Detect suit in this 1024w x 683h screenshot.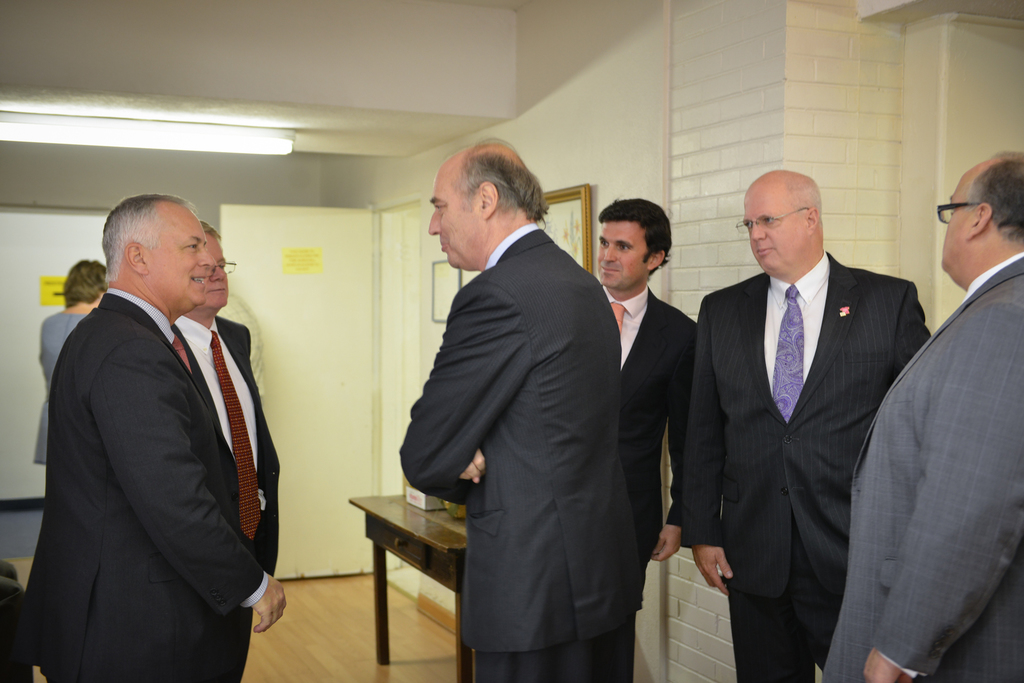
Detection: BBox(173, 317, 279, 682).
